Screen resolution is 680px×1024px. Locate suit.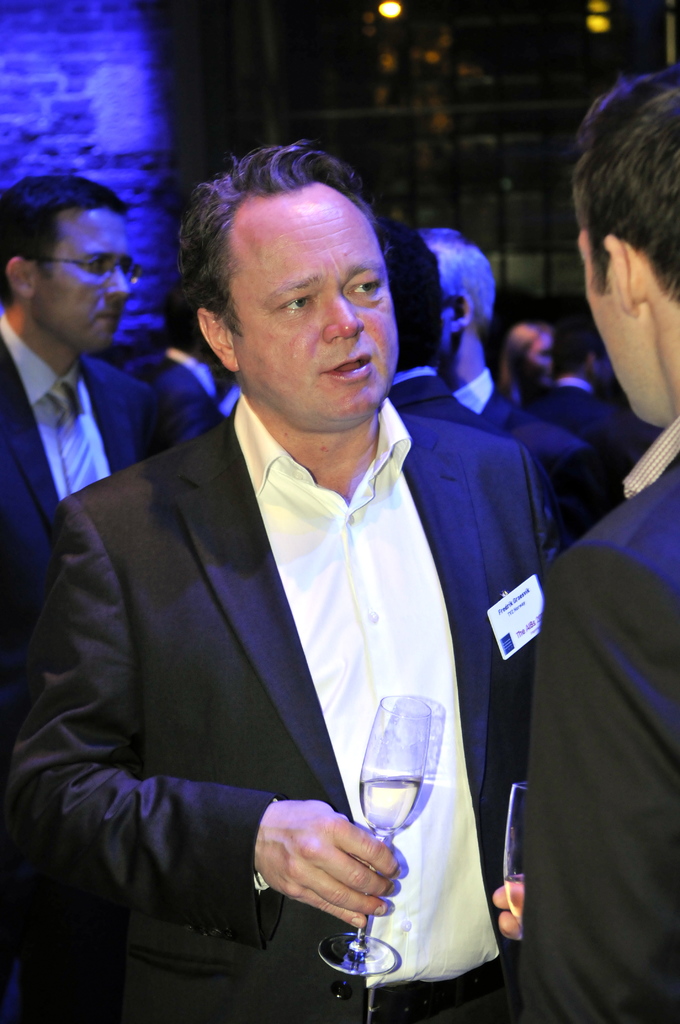
(516,414,679,1021).
